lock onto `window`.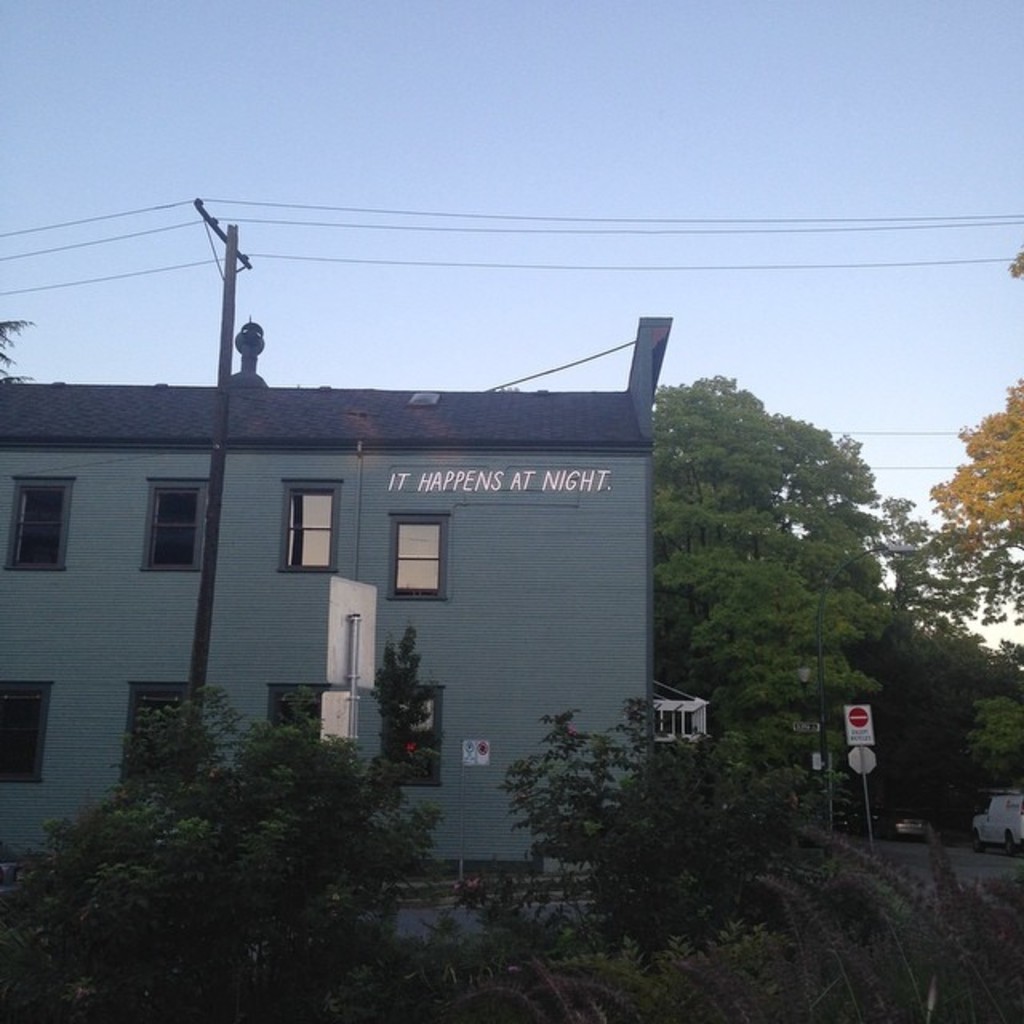
Locked: crop(3, 690, 42, 782).
